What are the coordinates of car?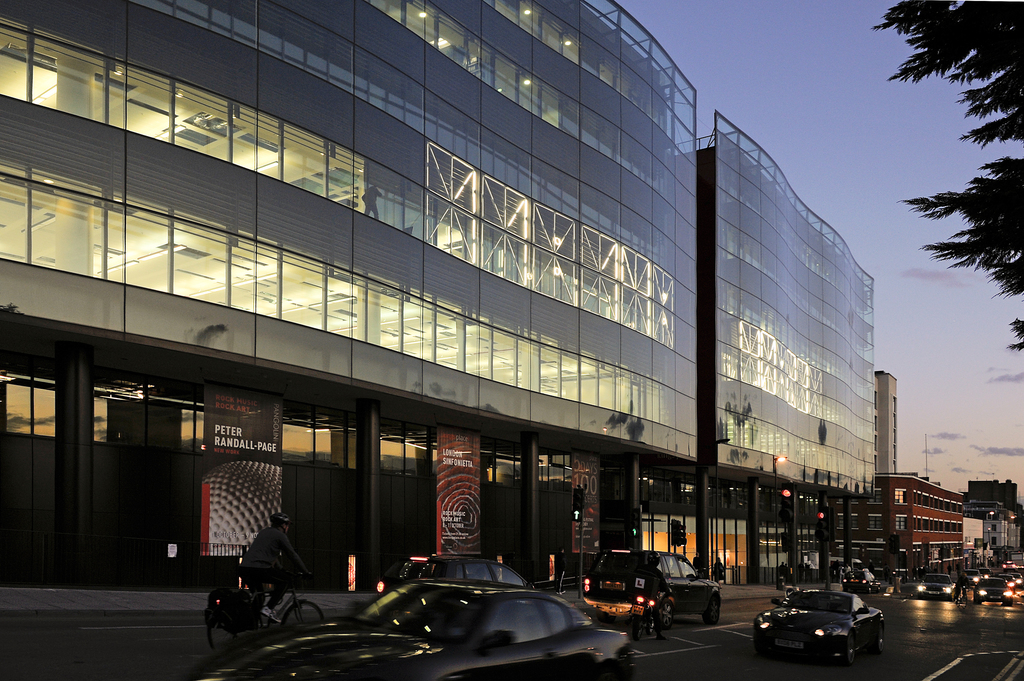
(left=974, top=581, right=1013, bottom=608).
